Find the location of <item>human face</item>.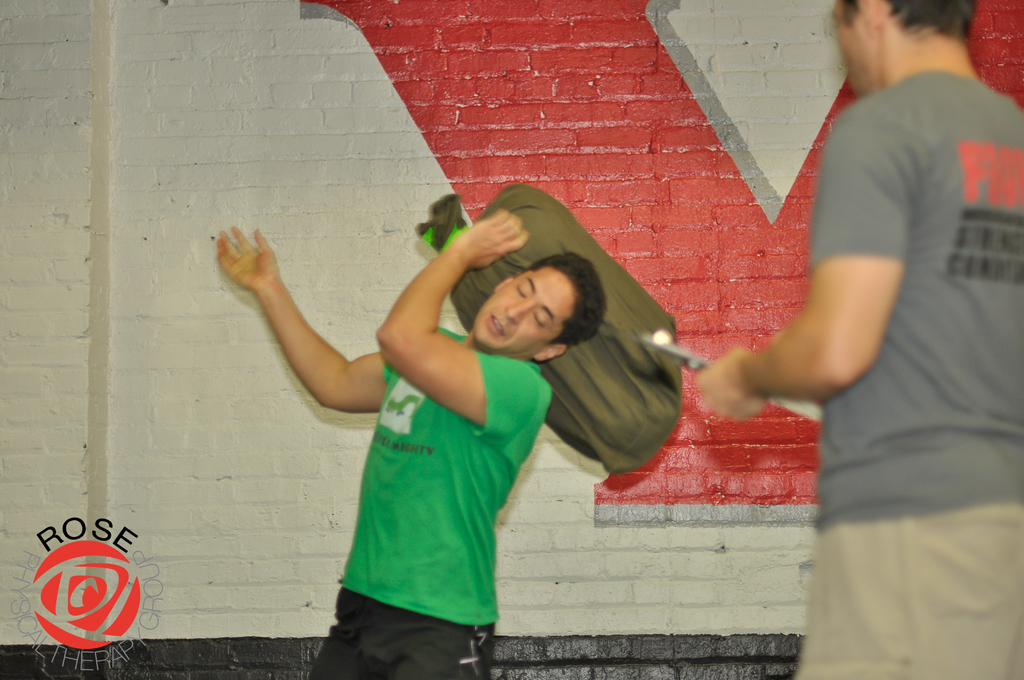
Location: <bbox>831, 3, 876, 97</bbox>.
